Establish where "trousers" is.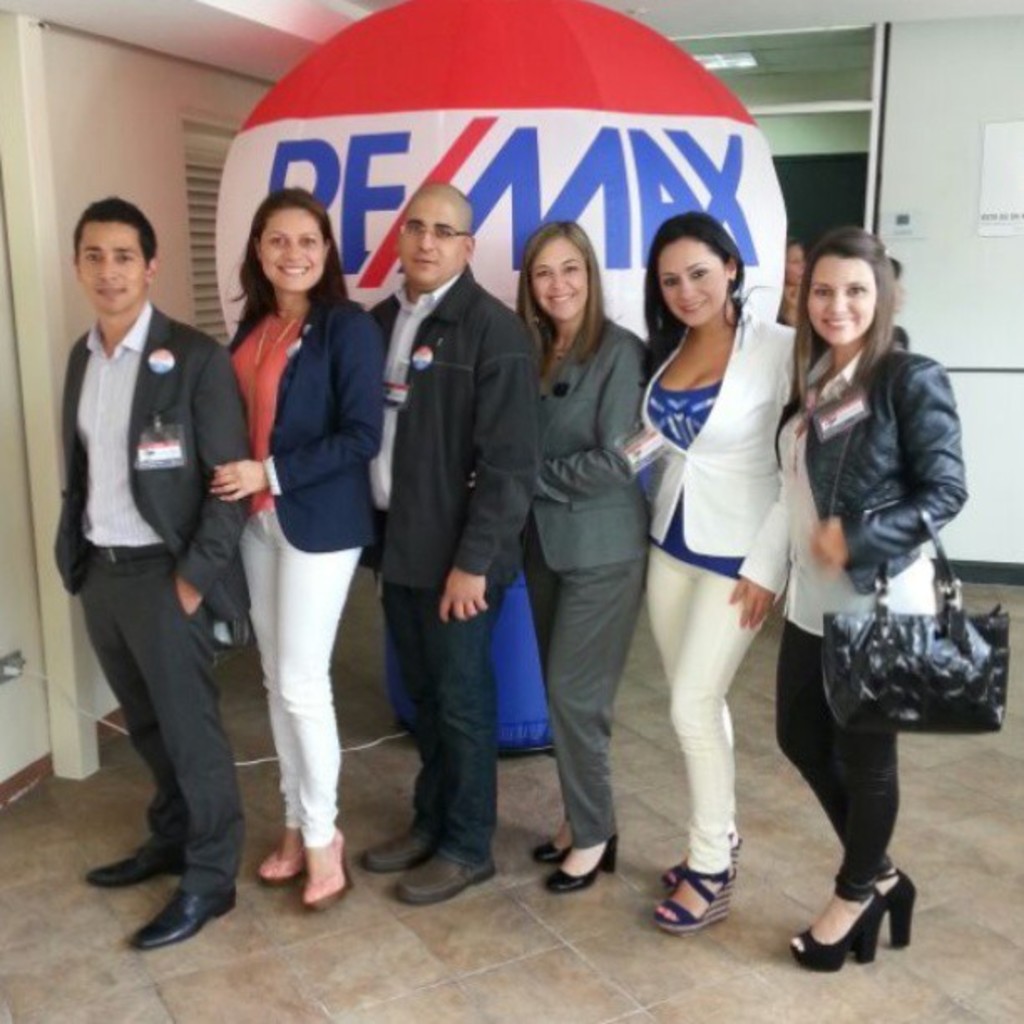
Established at select_region(646, 539, 763, 875).
